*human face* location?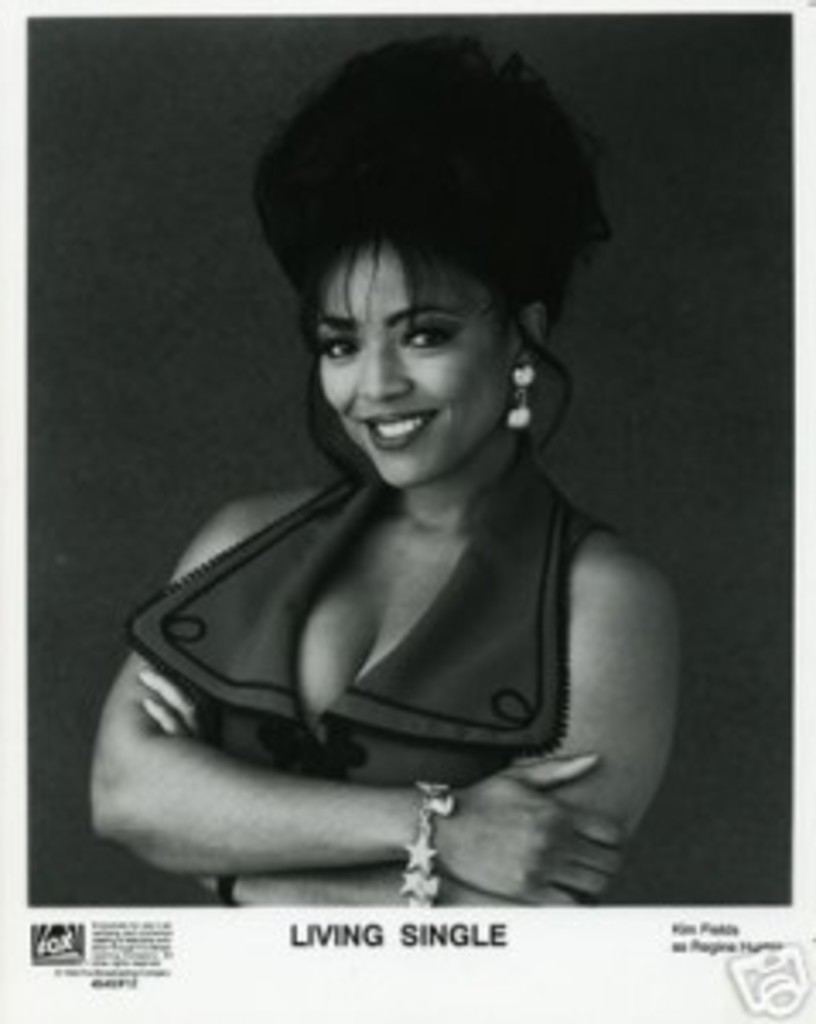
{"left": 318, "top": 246, "right": 519, "bottom": 481}
